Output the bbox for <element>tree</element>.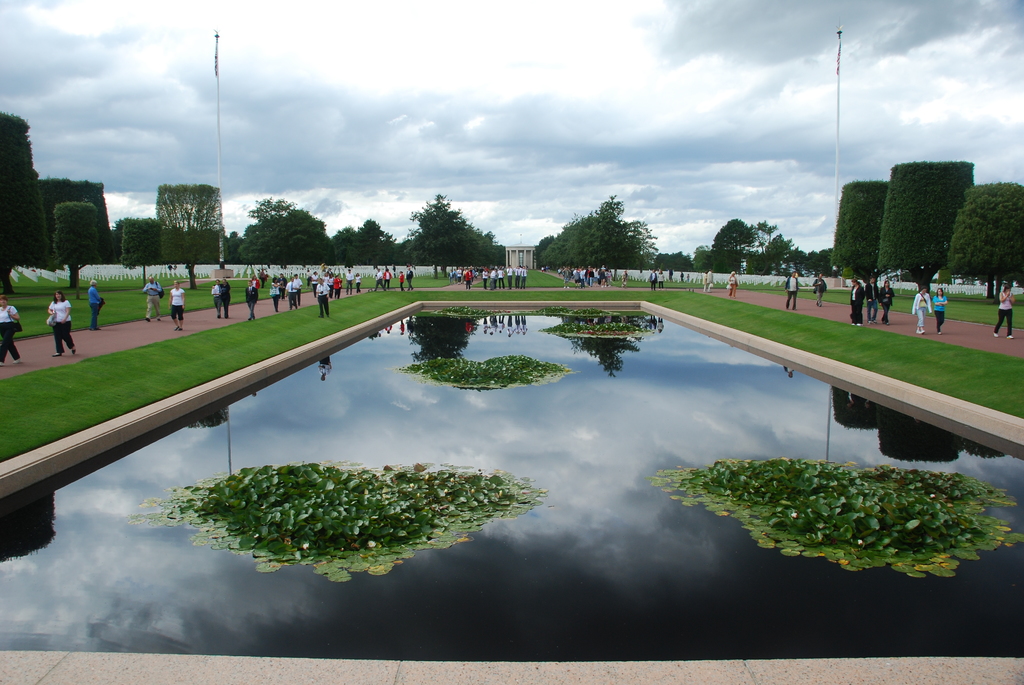
box(54, 199, 113, 295).
